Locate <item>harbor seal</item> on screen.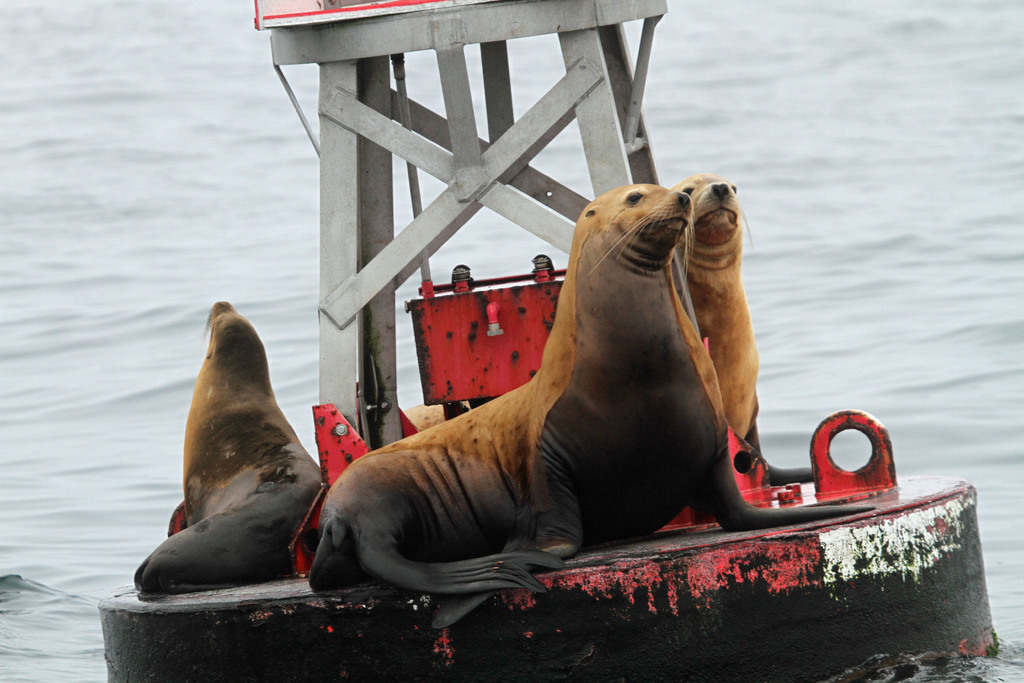
On screen at rect(671, 173, 817, 488).
